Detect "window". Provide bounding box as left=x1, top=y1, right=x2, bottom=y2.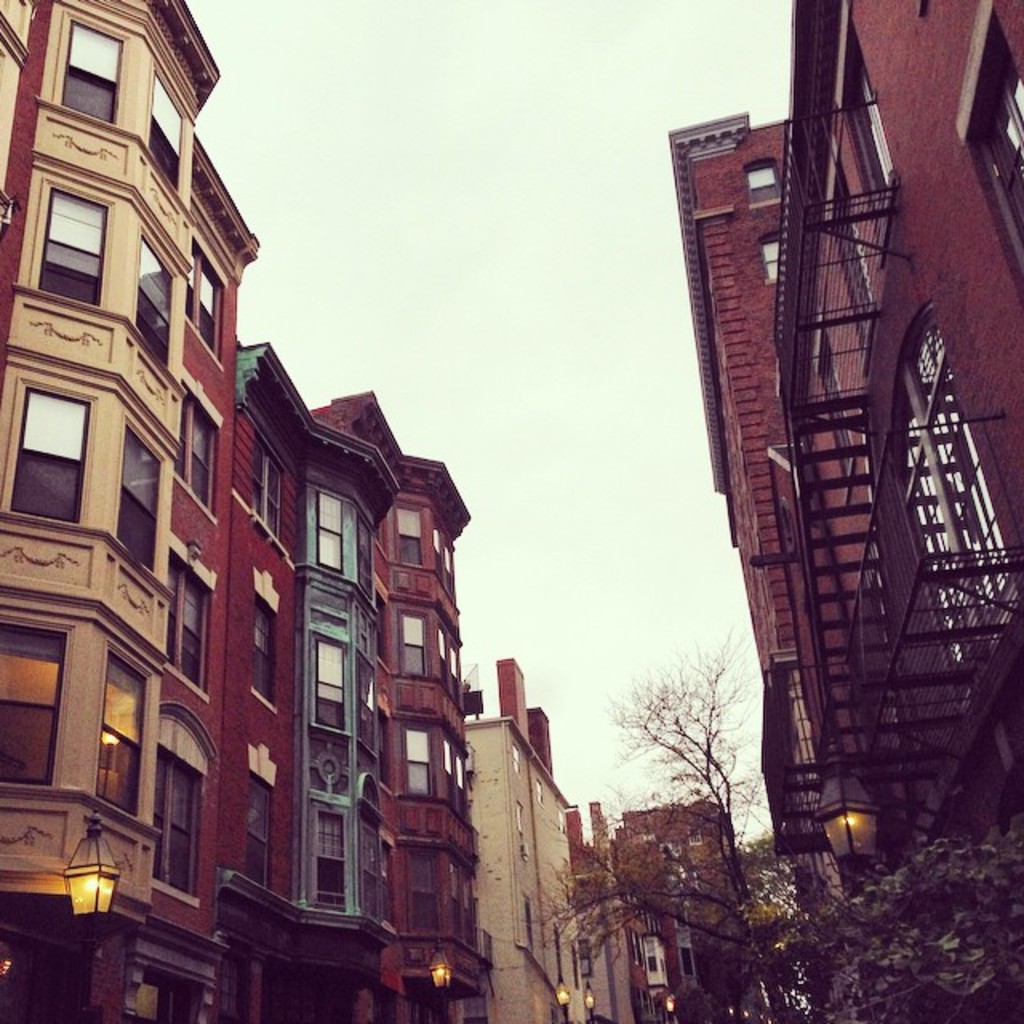
left=131, top=229, right=184, bottom=395.
